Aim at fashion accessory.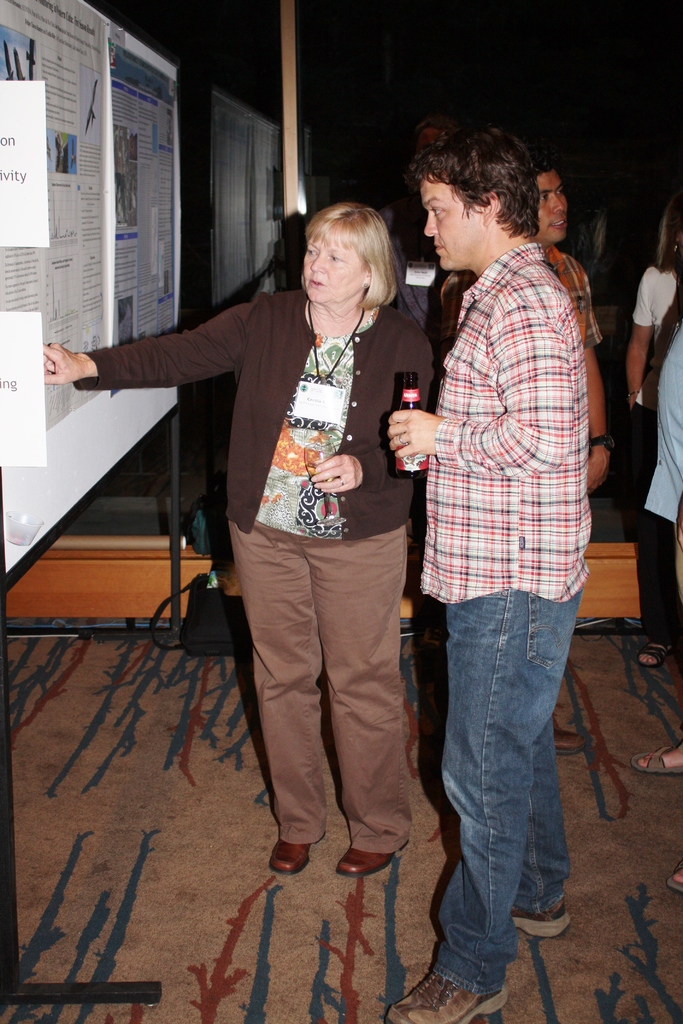
Aimed at rect(511, 902, 574, 942).
